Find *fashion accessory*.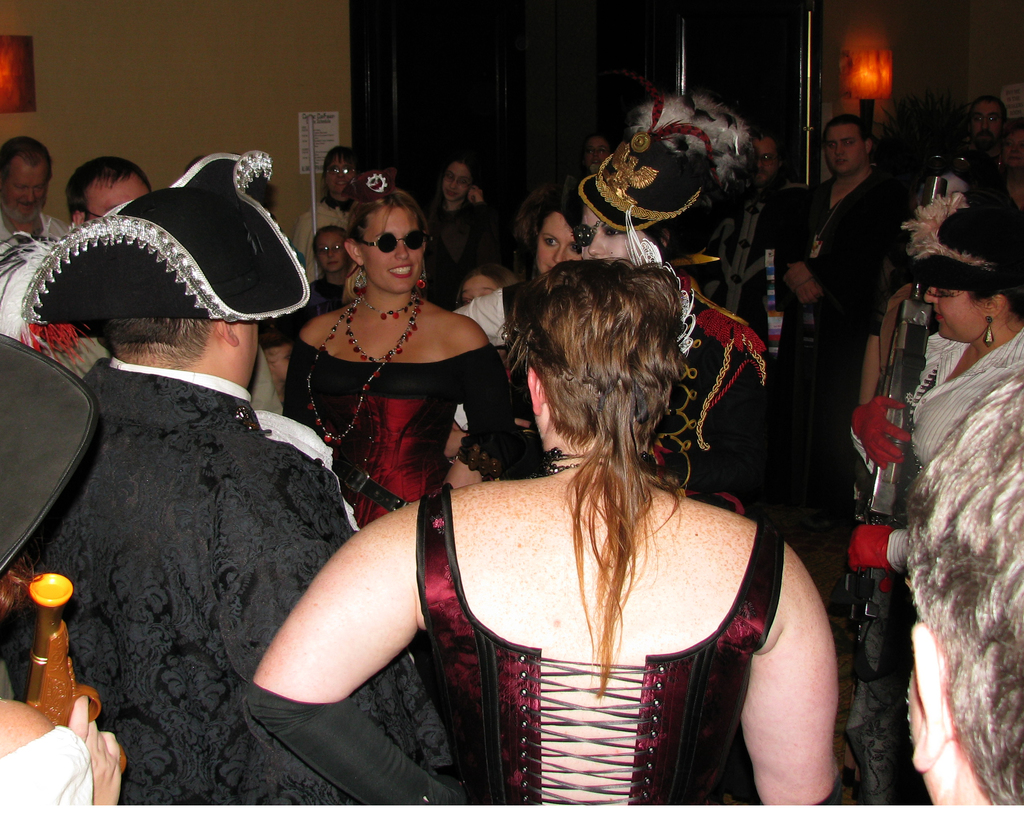
[413,266,430,289].
